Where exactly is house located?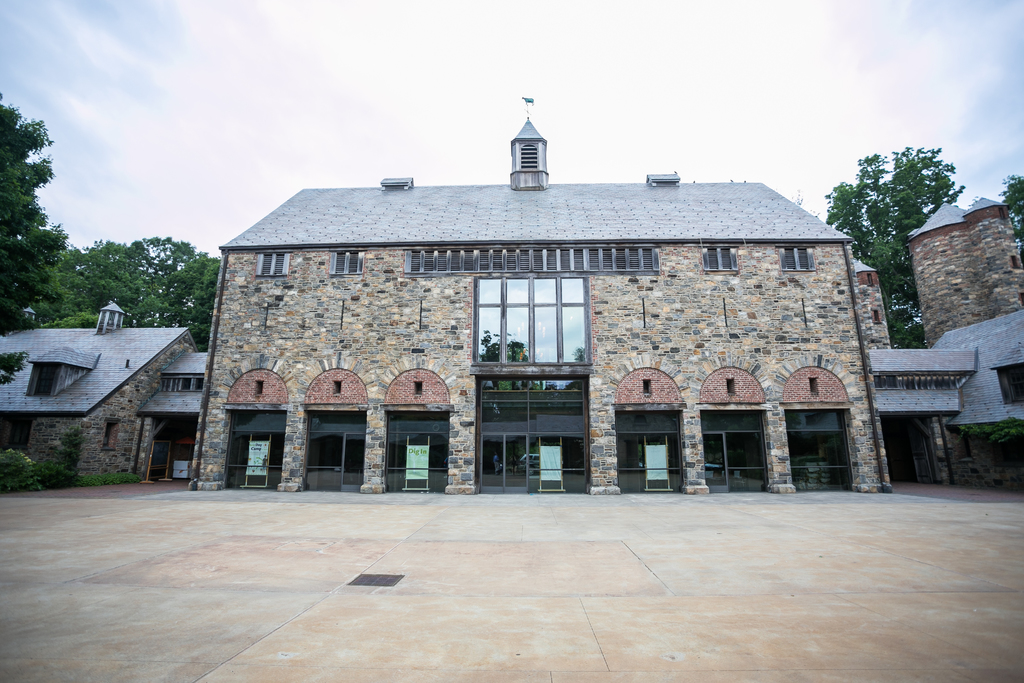
Its bounding box is bbox=[913, 183, 1023, 494].
